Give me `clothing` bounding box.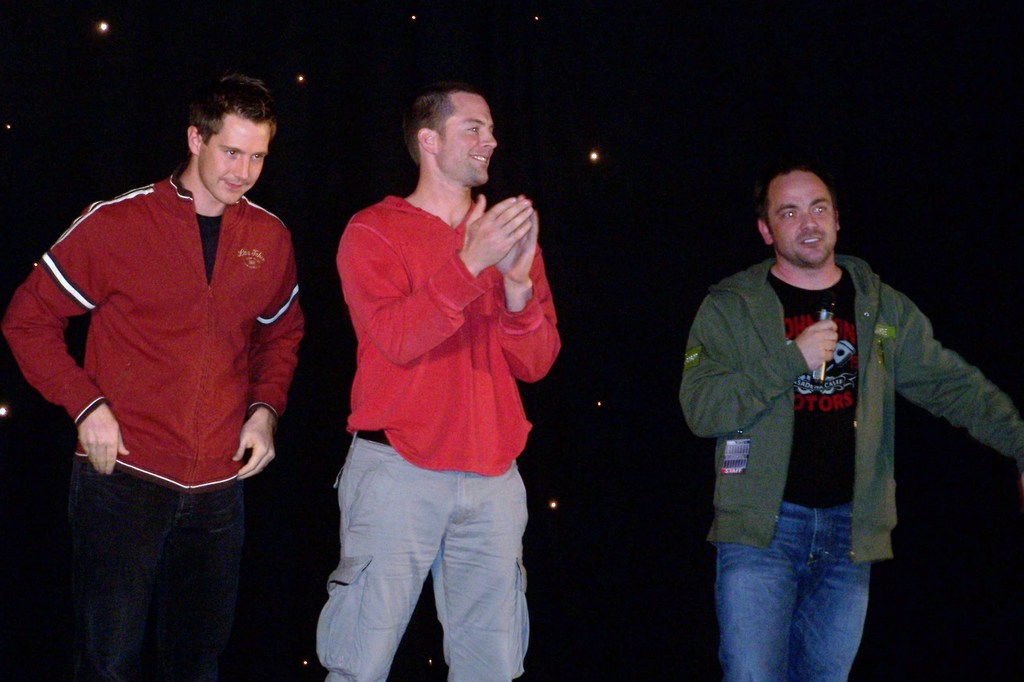
<box>64,457,253,681</box>.
